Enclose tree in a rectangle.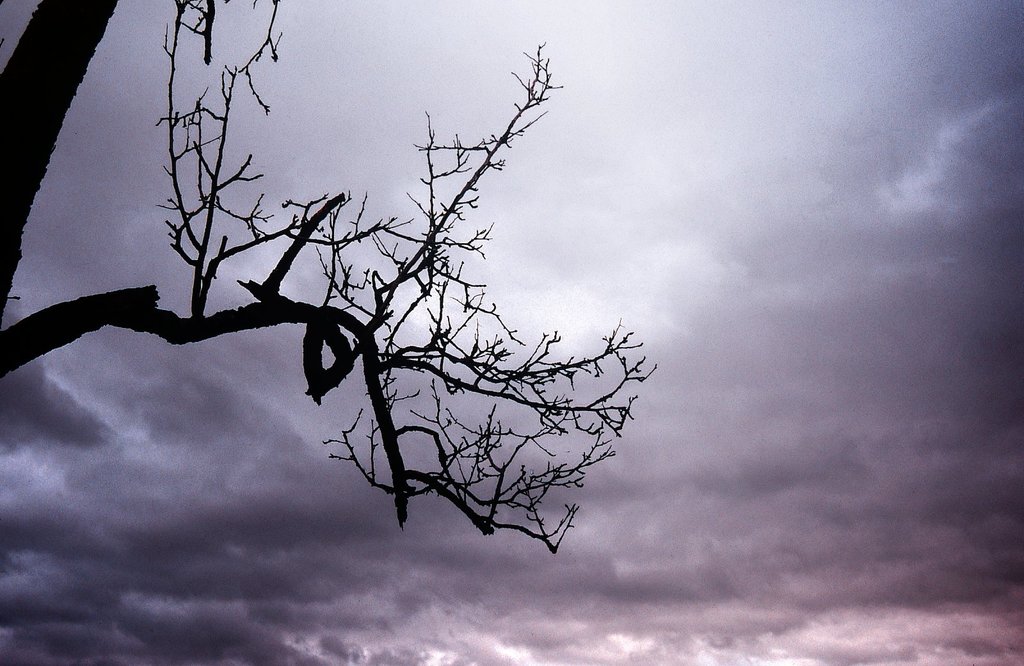
rect(35, 24, 702, 579).
